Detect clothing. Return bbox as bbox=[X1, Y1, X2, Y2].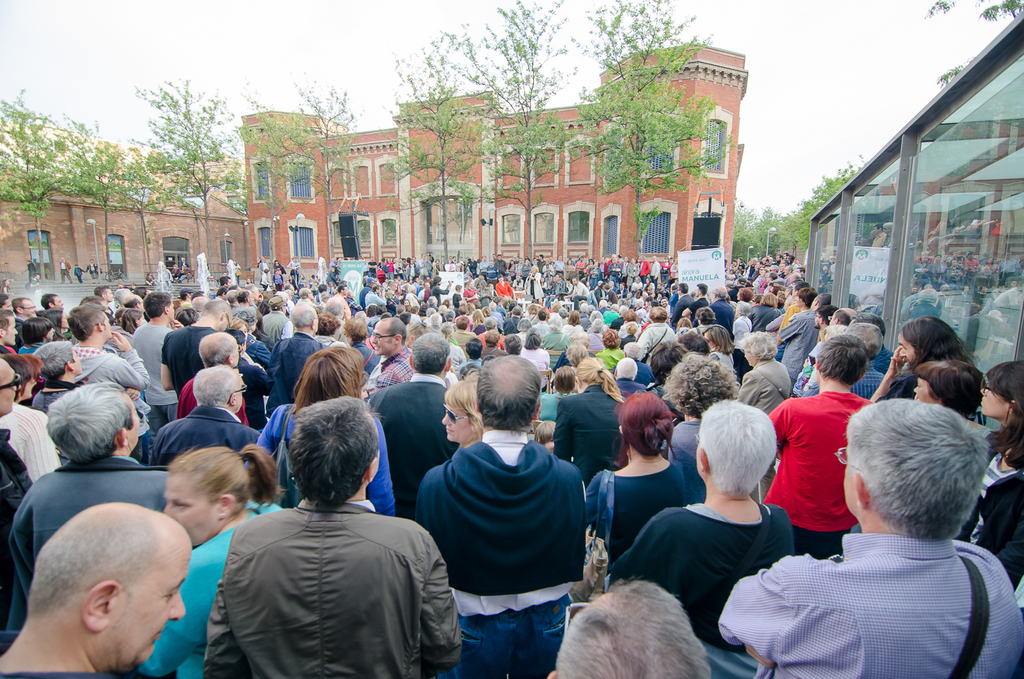
bbox=[586, 457, 685, 568].
